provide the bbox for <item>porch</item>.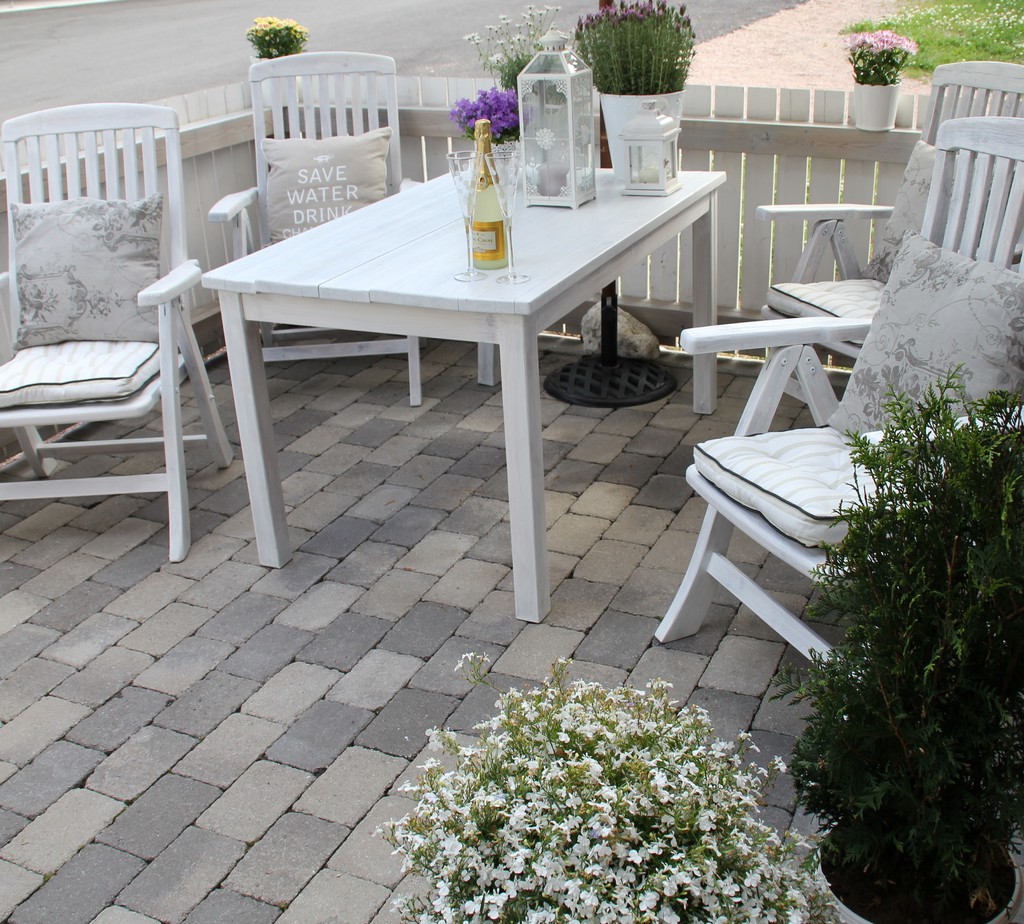
[0, 78, 1023, 923].
